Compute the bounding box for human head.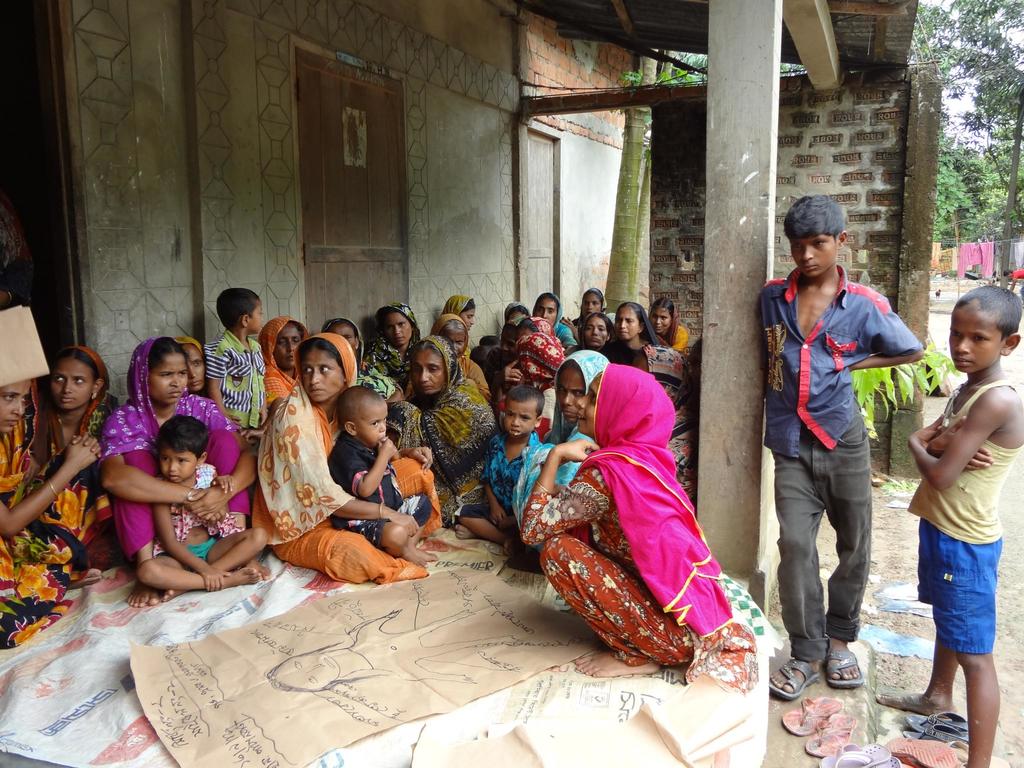
box=[579, 315, 611, 346].
